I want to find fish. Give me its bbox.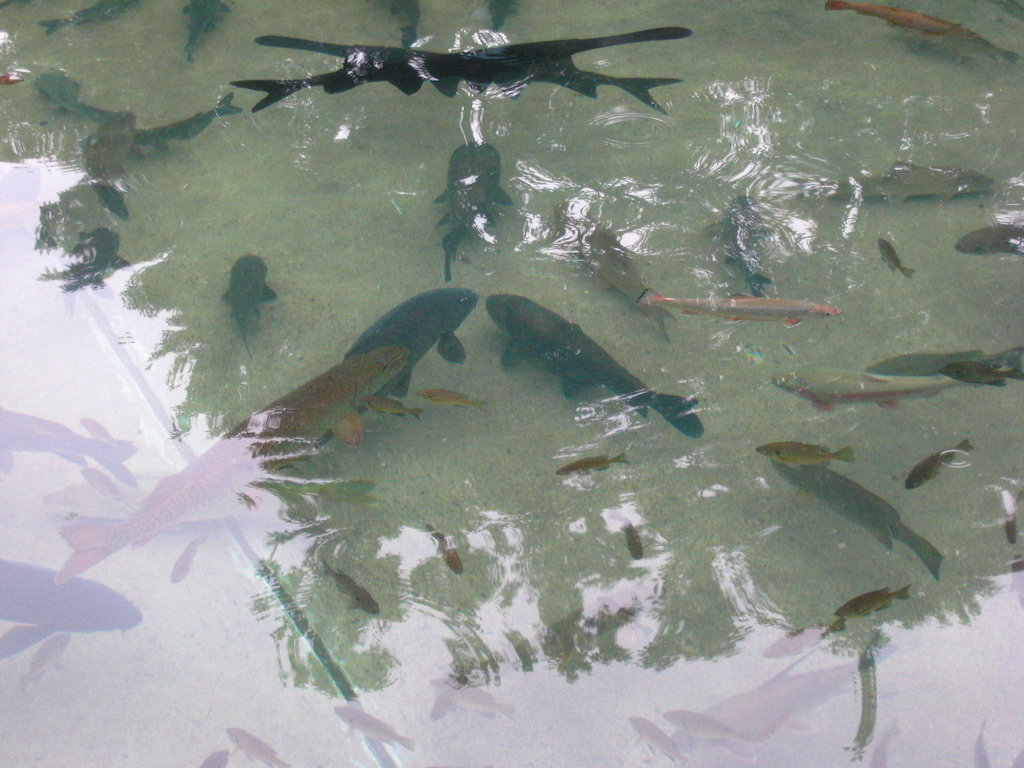
region(711, 198, 780, 294).
